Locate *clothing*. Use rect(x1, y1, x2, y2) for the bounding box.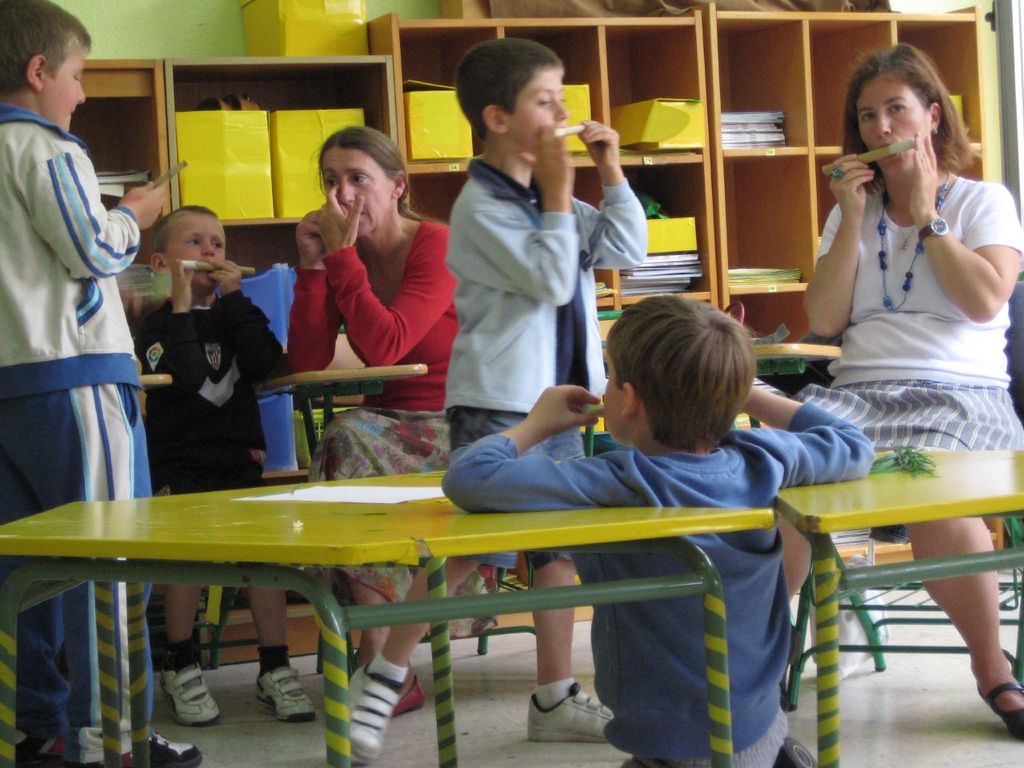
rect(287, 224, 461, 618).
